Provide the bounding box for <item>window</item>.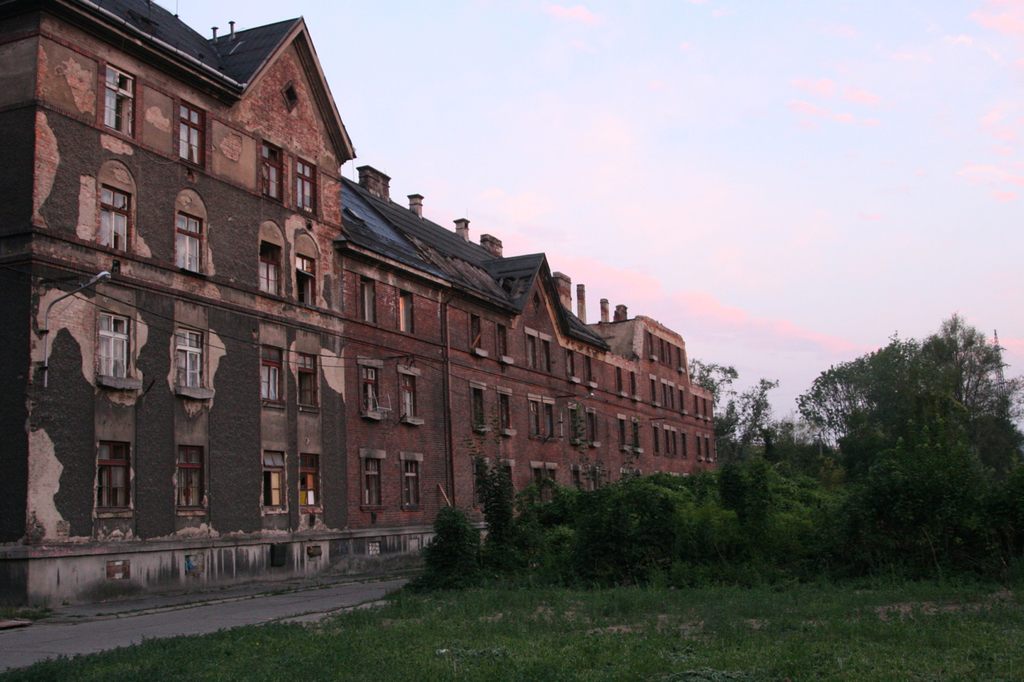
176/211/202/274.
